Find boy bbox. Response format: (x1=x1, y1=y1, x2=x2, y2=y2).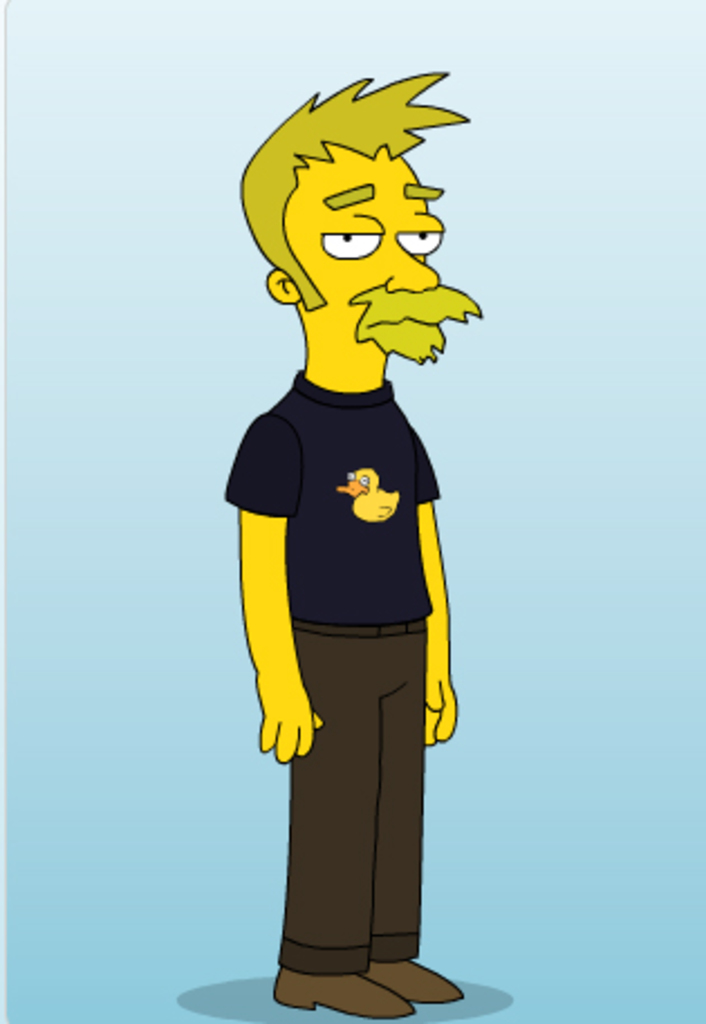
(x1=206, y1=128, x2=509, y2=997).
